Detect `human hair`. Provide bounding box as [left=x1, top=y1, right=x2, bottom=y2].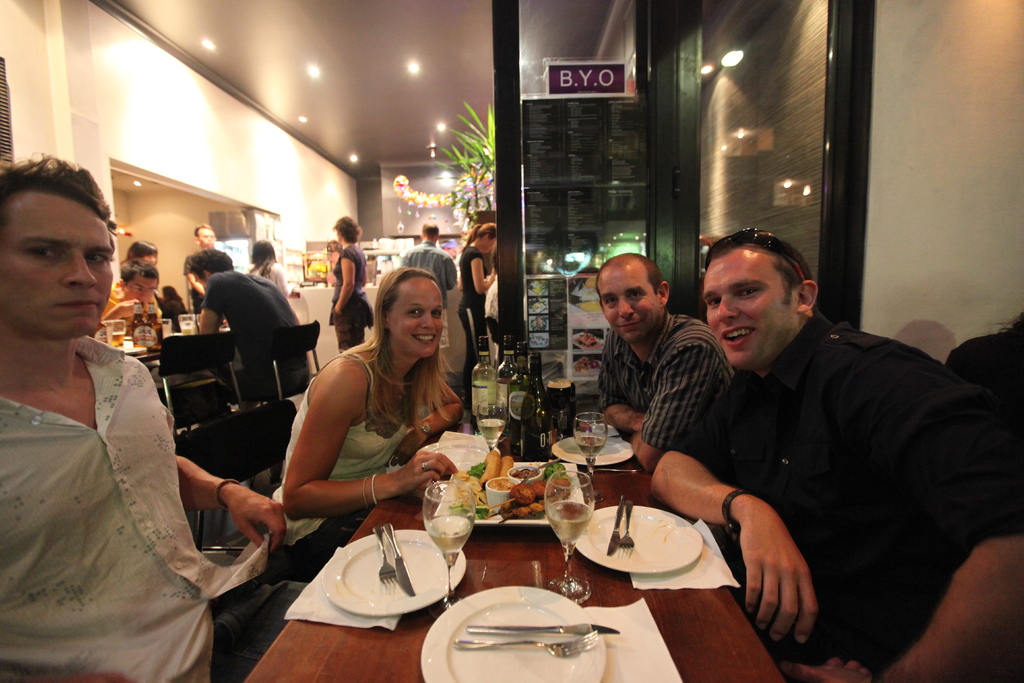
[left=356, top=262, right=454, bottom=415].
